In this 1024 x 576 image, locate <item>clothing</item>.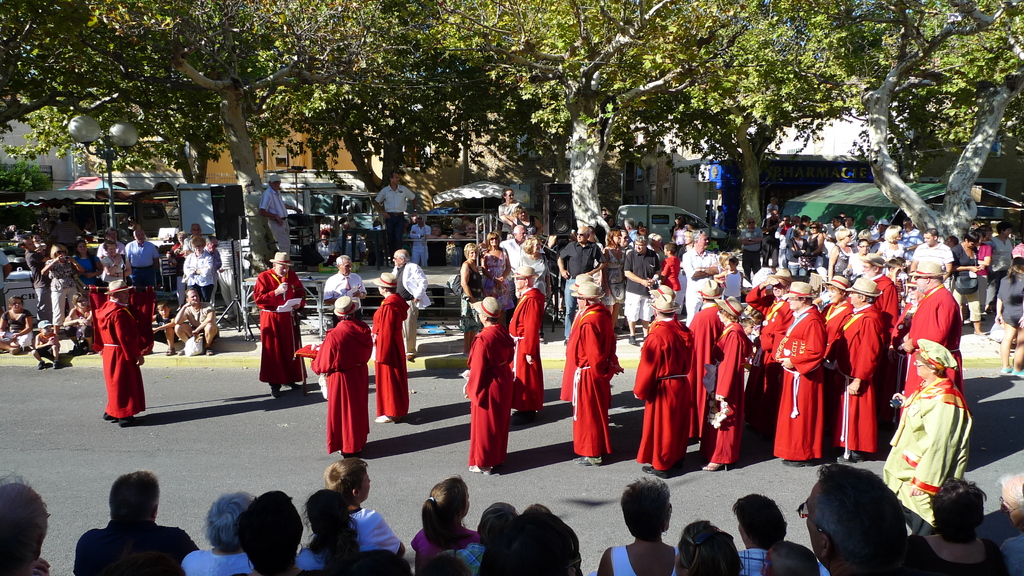
Bounding box: (x1=739, y1=547, x2=767, y2=575).
